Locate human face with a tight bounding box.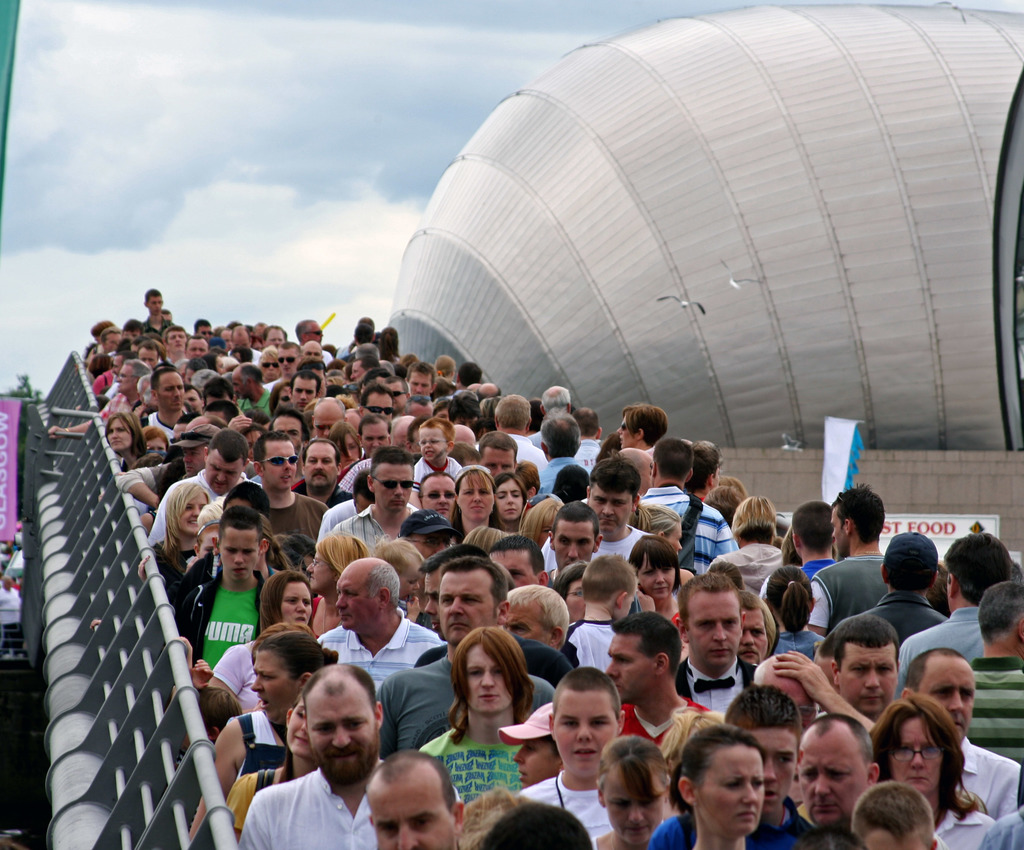
(x1=413, y1=535, x2=442, y2=559).
